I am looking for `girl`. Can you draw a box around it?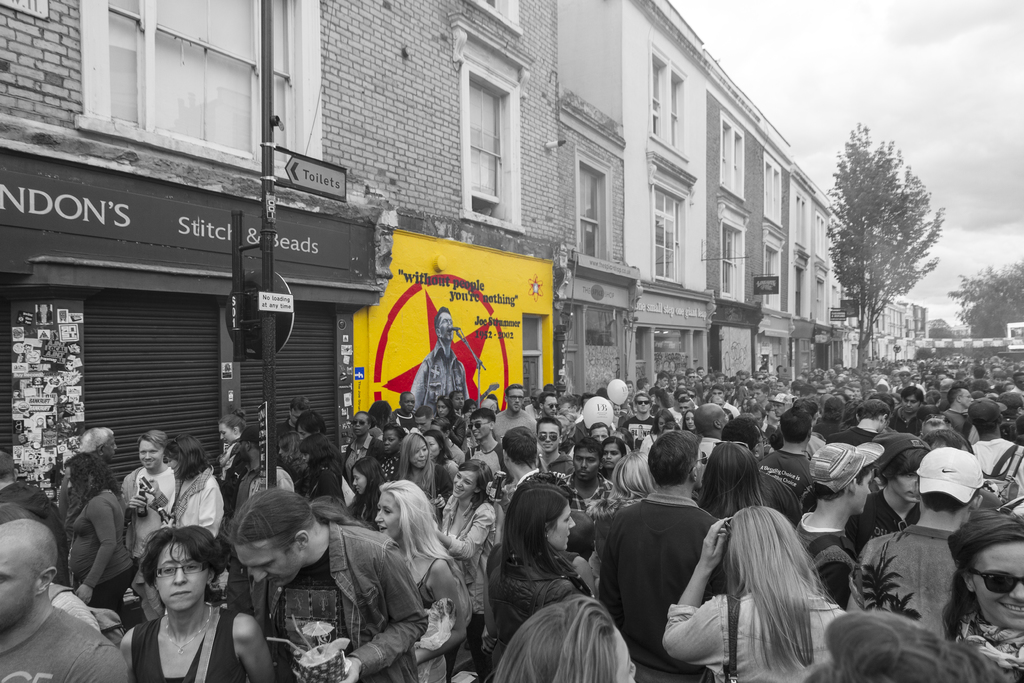
Sure, the bounding box is 665/507/849/682.
